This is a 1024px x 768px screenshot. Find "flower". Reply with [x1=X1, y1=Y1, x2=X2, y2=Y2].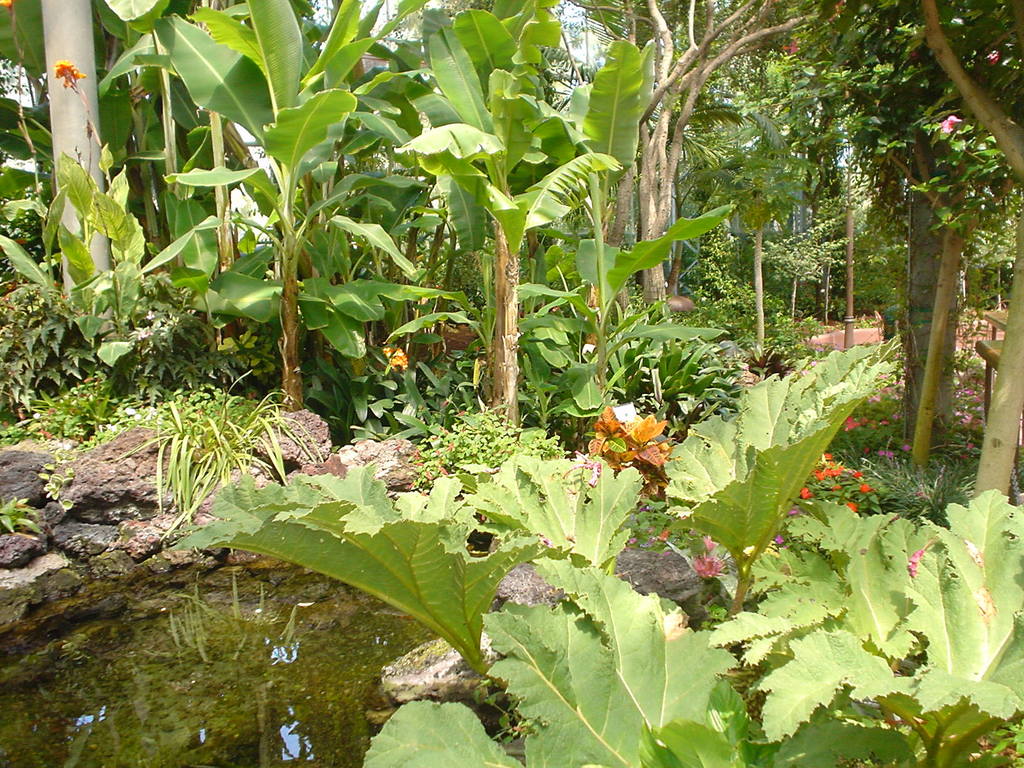
[x1=850, y1=470, x2=863, y2=479].
